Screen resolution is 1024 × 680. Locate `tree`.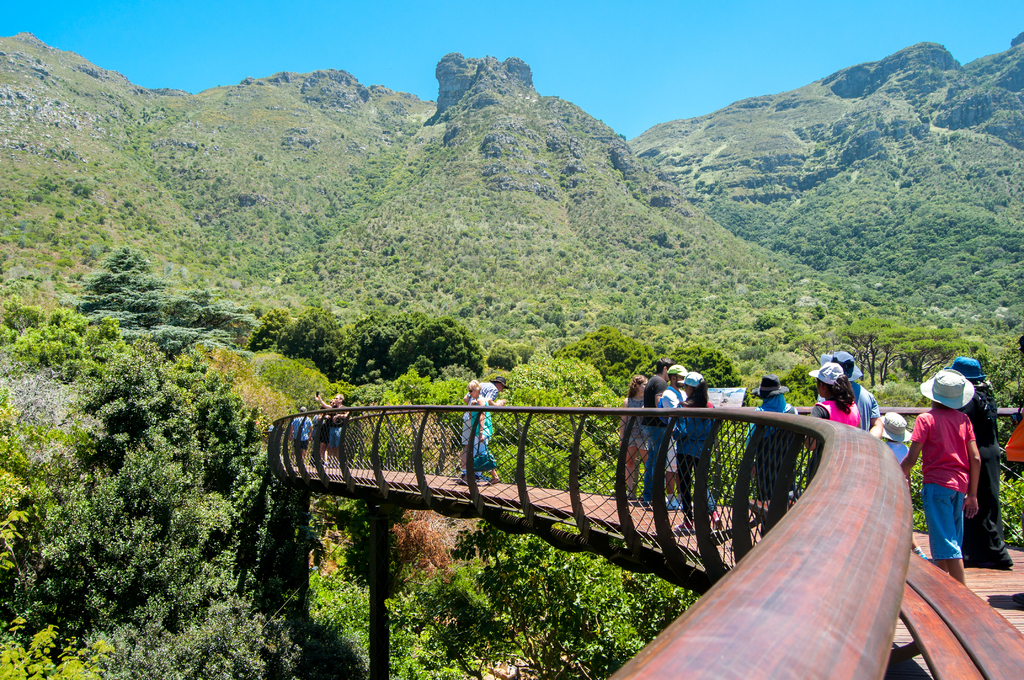
(left=0, top=311, right=304, bottom=668).
